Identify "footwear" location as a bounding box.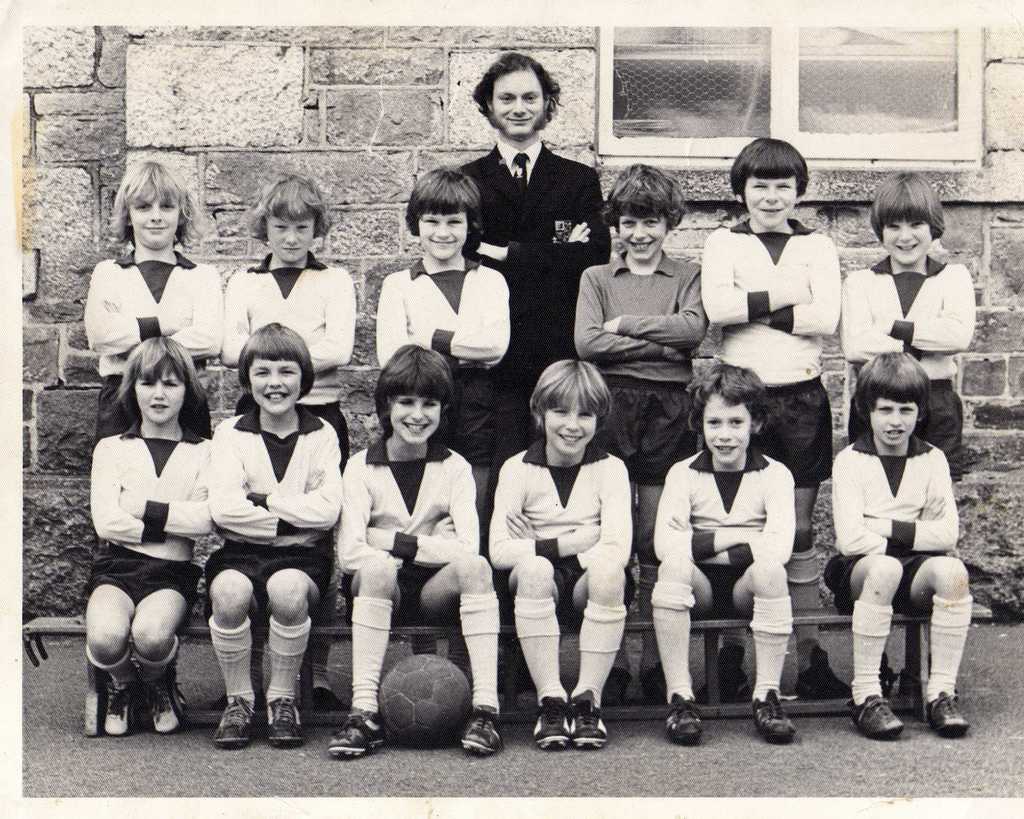
796/645/855/701.
